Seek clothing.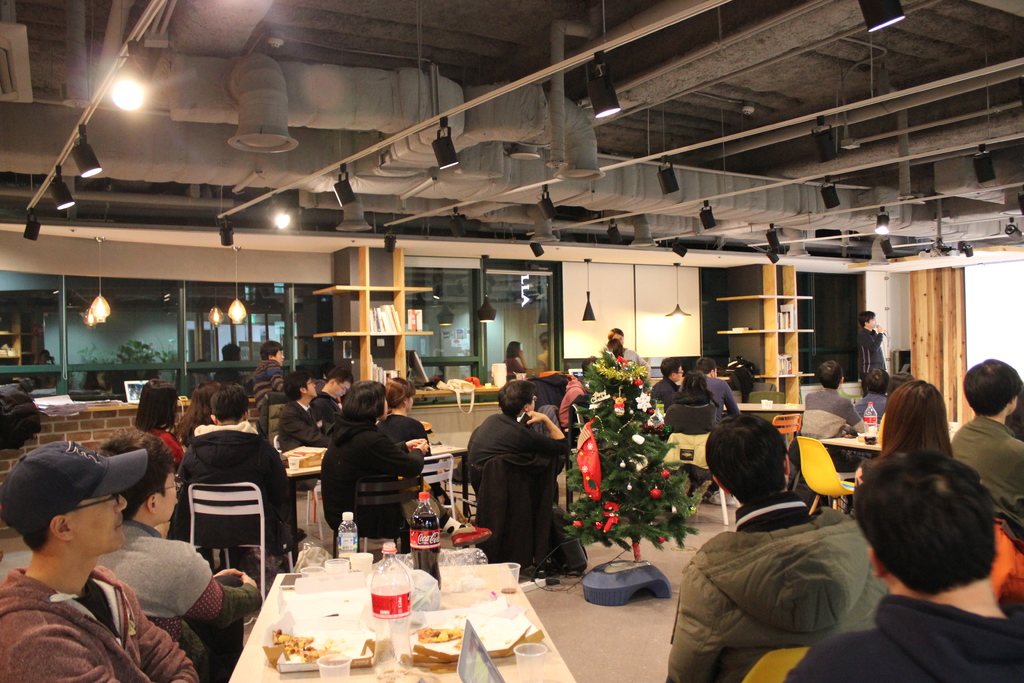
[709, 378, 744, 418].
